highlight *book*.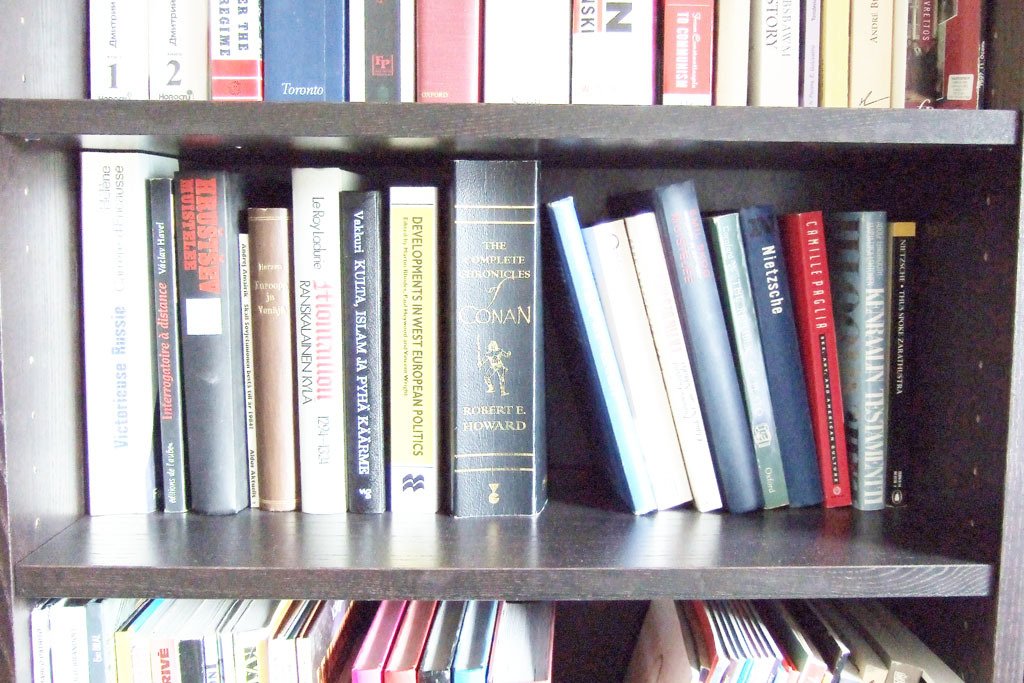
Highlighted region: (544, 191, 657, 508).
